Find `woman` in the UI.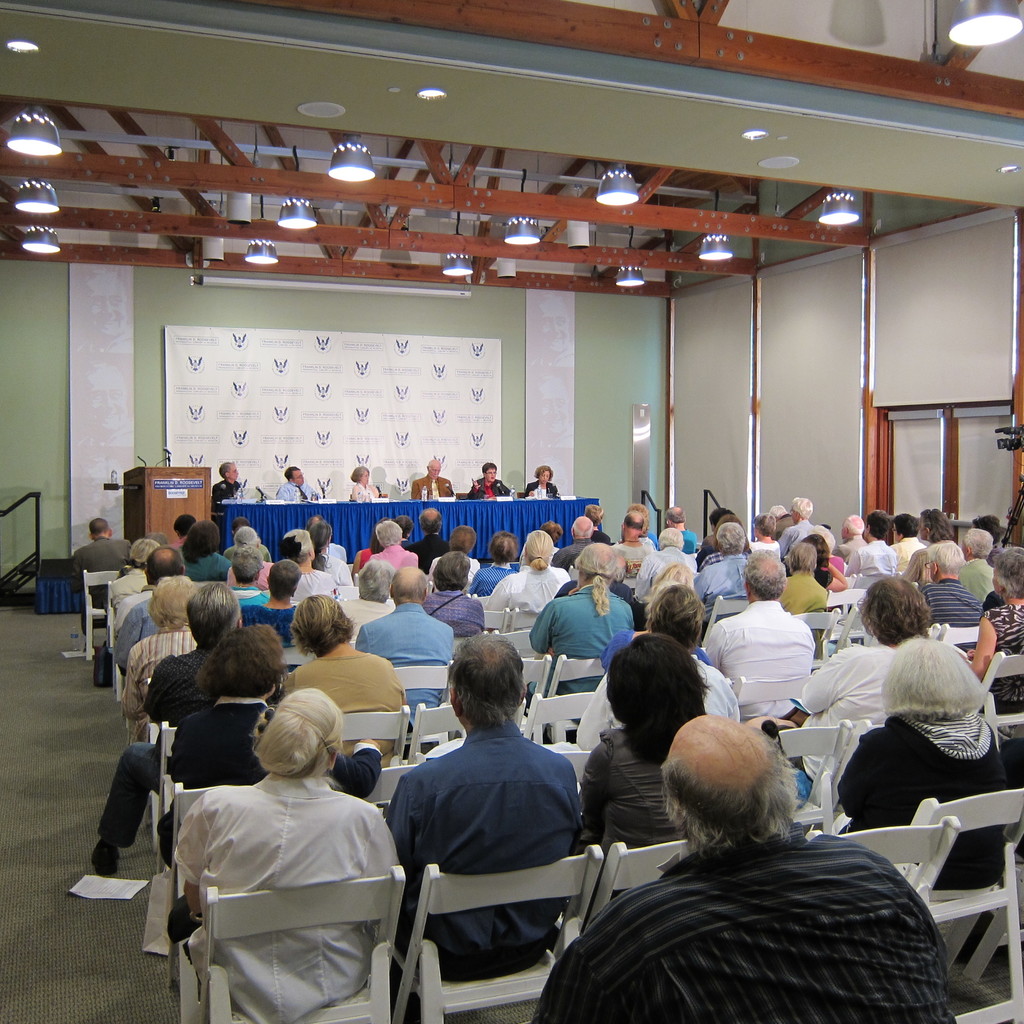
UI element at (692,519,755,604).
